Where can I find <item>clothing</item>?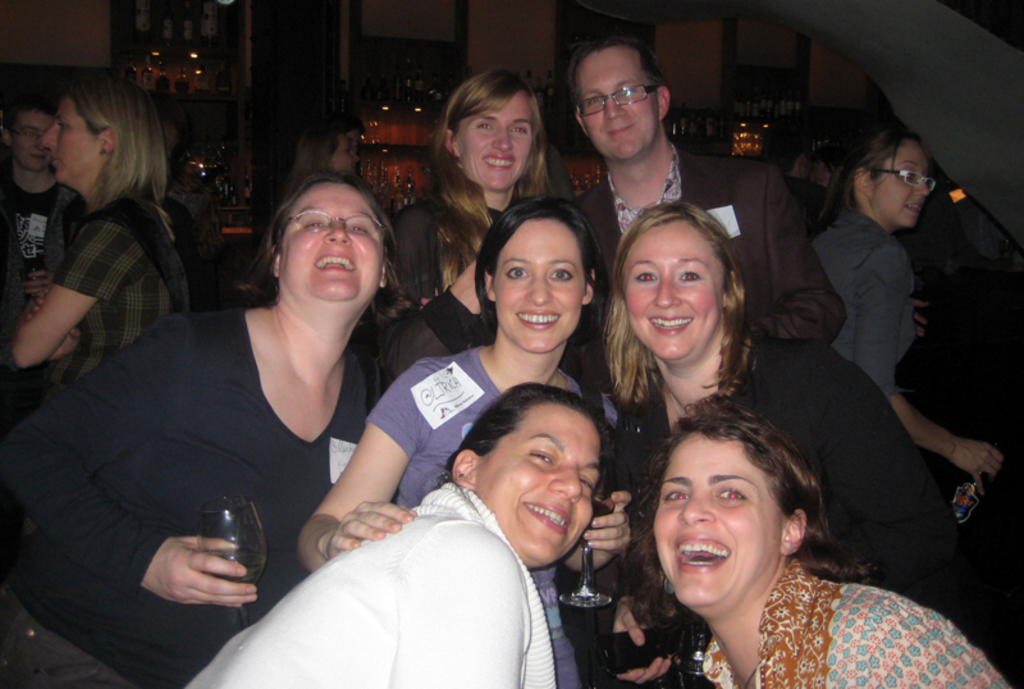
You can find it at box=[362, 191, 543, 407].
